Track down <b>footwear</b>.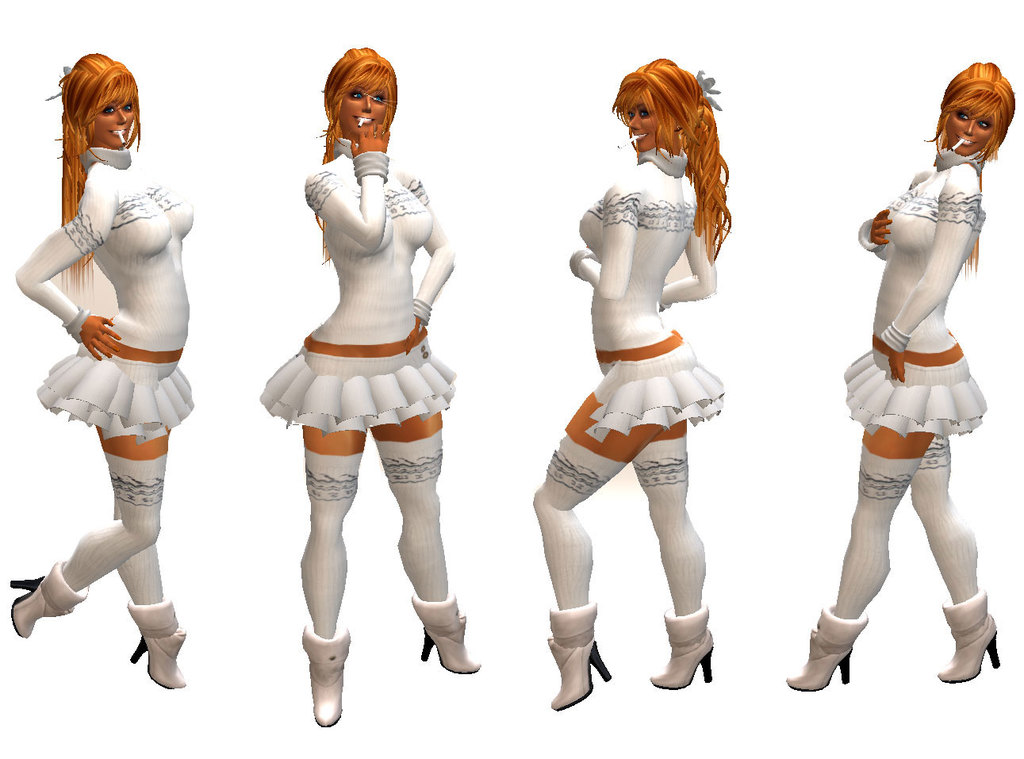
Tracked to (648,615,722,685).
